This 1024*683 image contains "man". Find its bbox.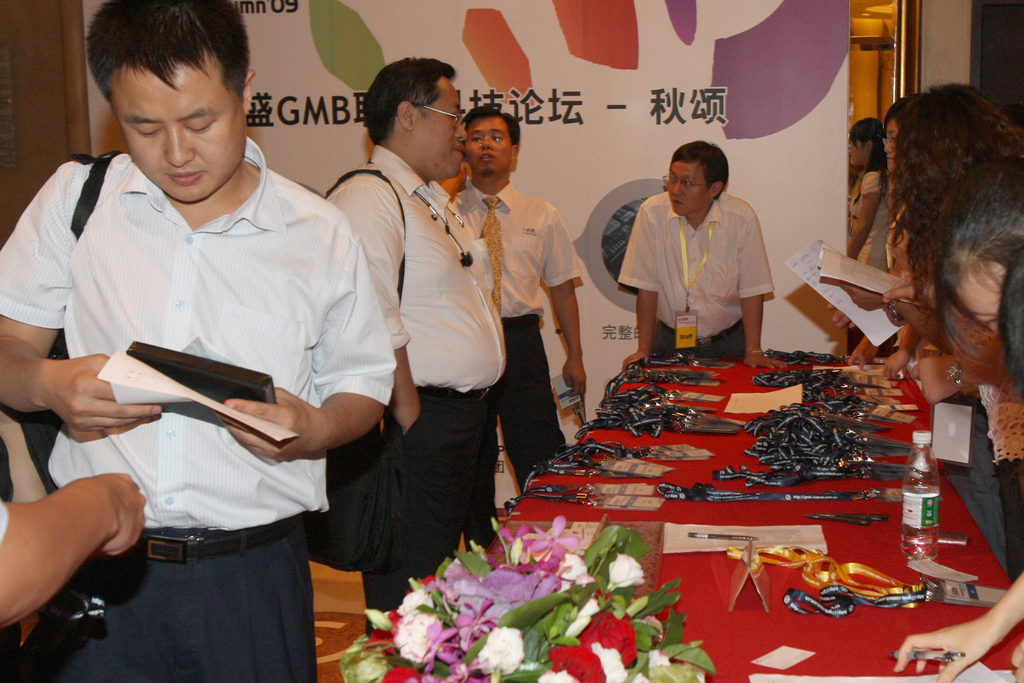
<box>0,0,395,682</box>.
